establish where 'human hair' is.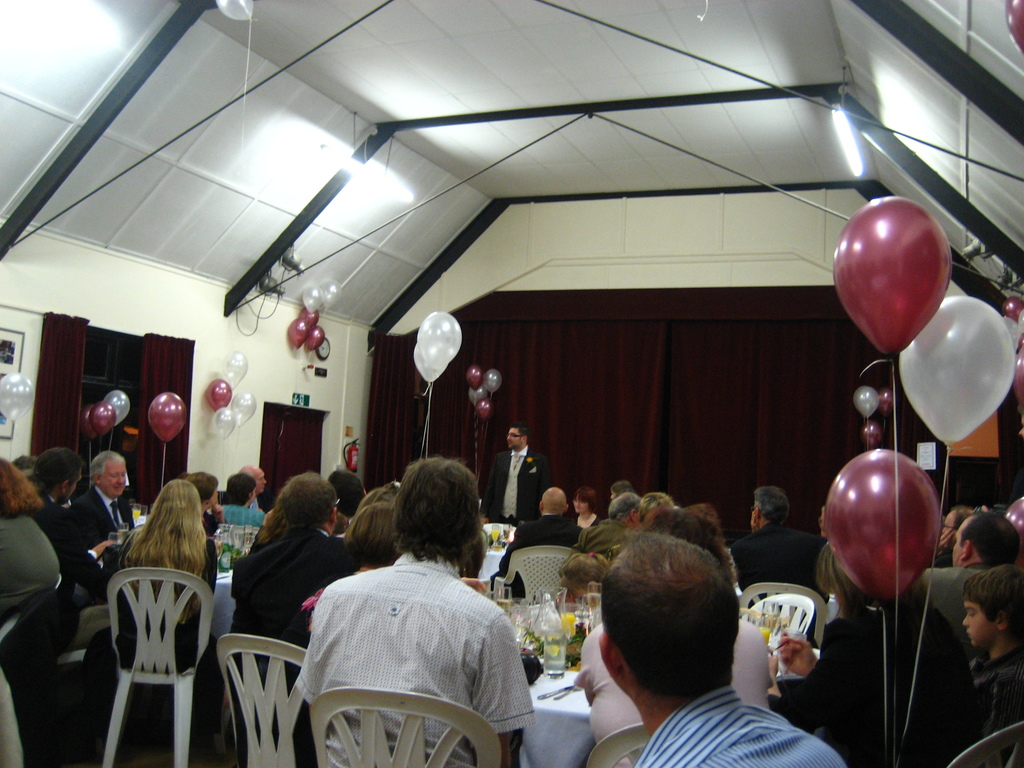
Established at x1=31 y1=447 x2=81 y2=497.
